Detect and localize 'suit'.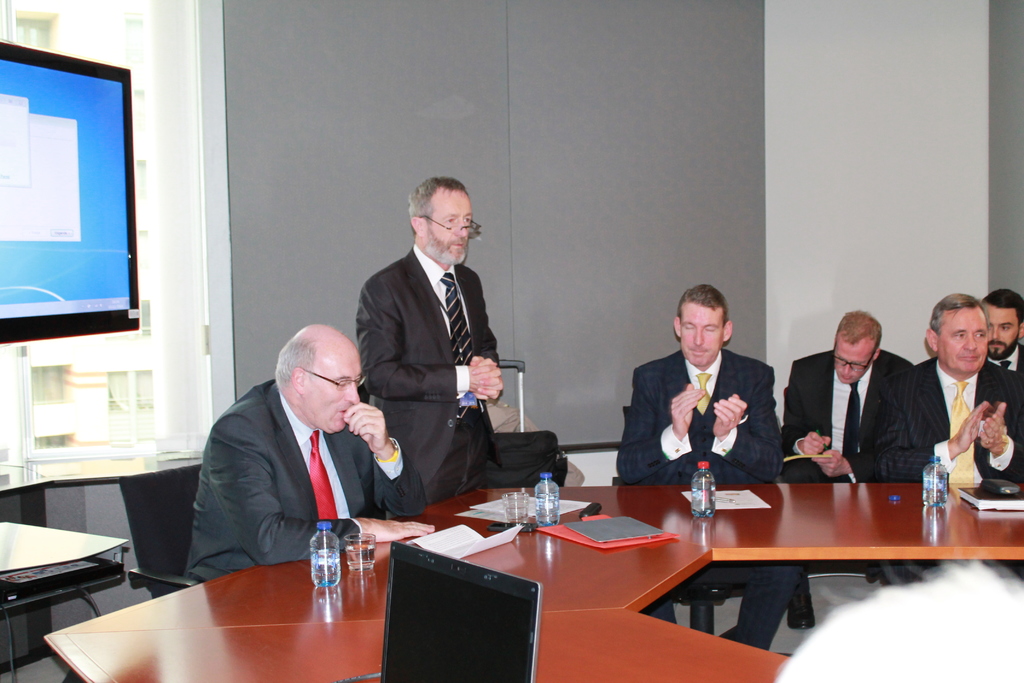
Localized at left=353, top=195, right=516, bottom=526.
